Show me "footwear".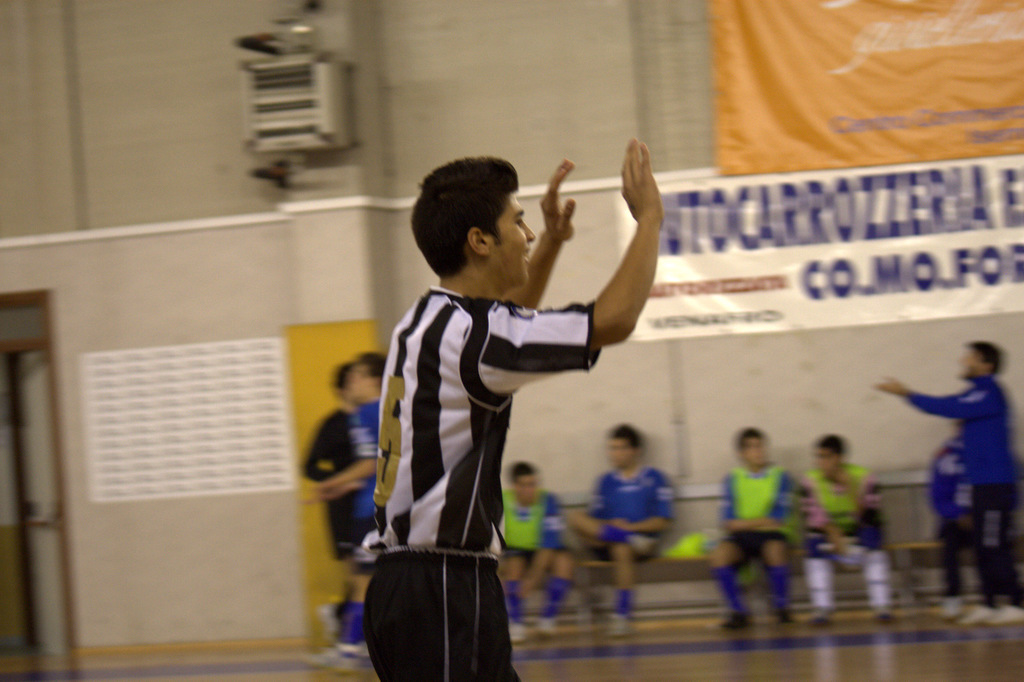
"footwear" is here: [x1=940, y1=593, x2=964, y2=619].
